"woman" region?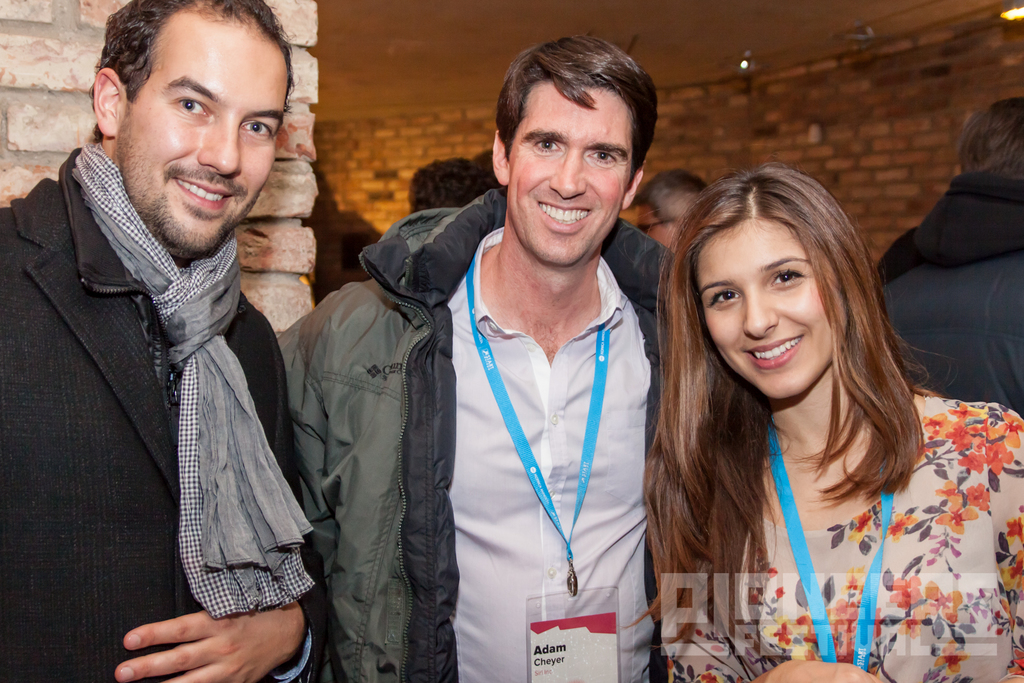
x1=602, y1=128, x2=947, y2=677
